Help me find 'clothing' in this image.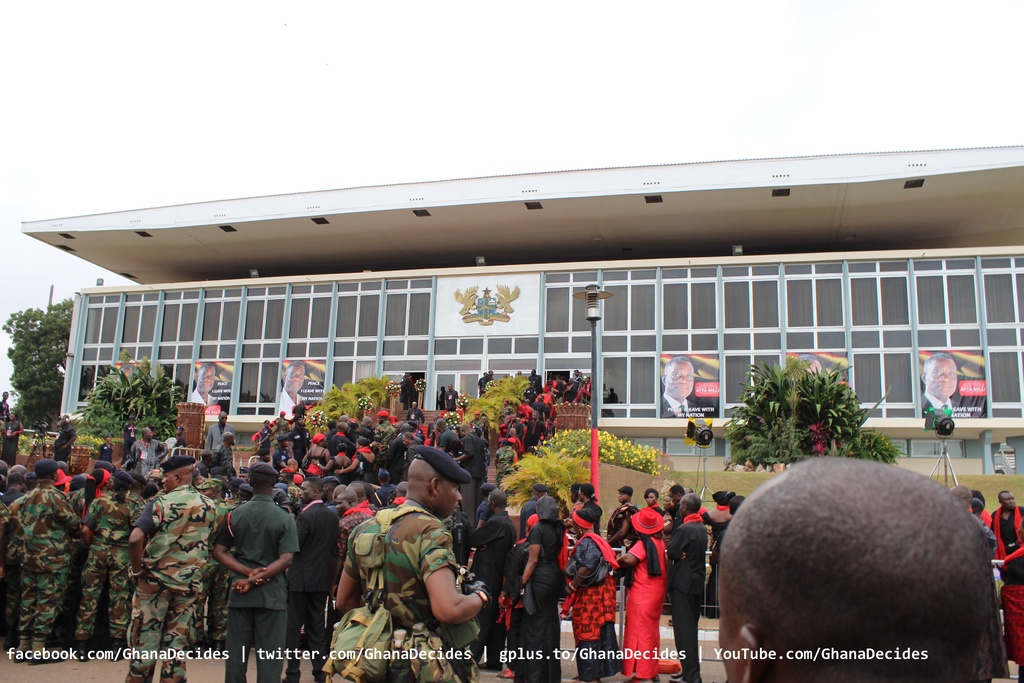
Found it: left=270, top=446, right=291, bottom=470.
